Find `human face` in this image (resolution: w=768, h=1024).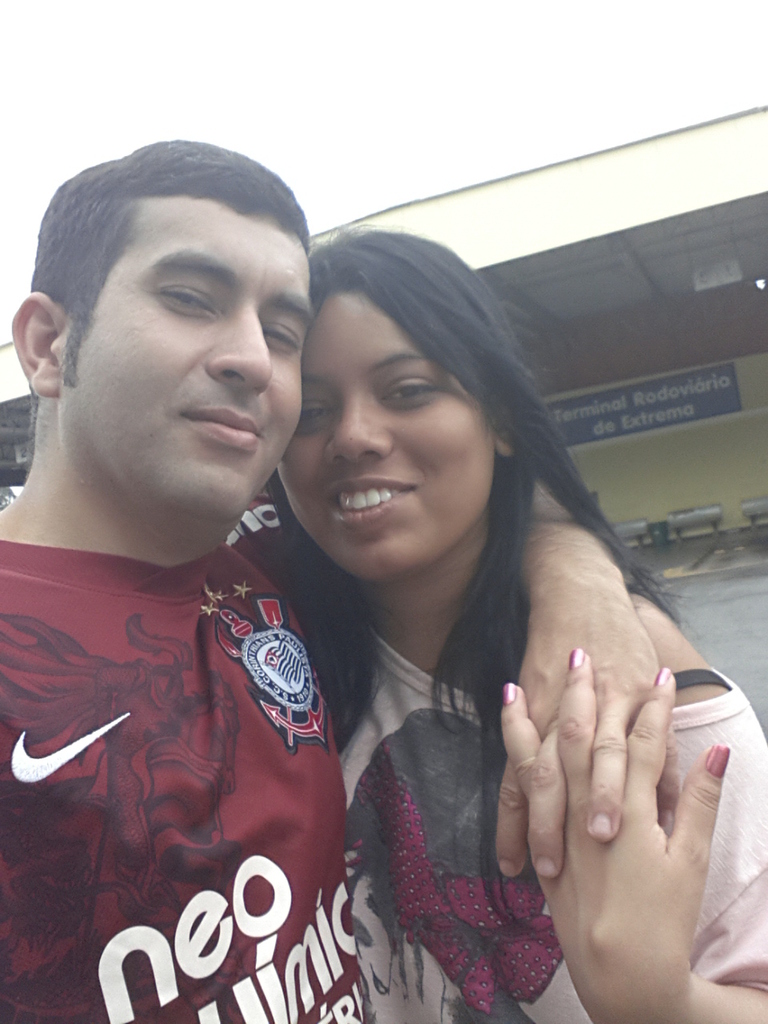
(x1=62, y1=198, x2=313, y2=526).
